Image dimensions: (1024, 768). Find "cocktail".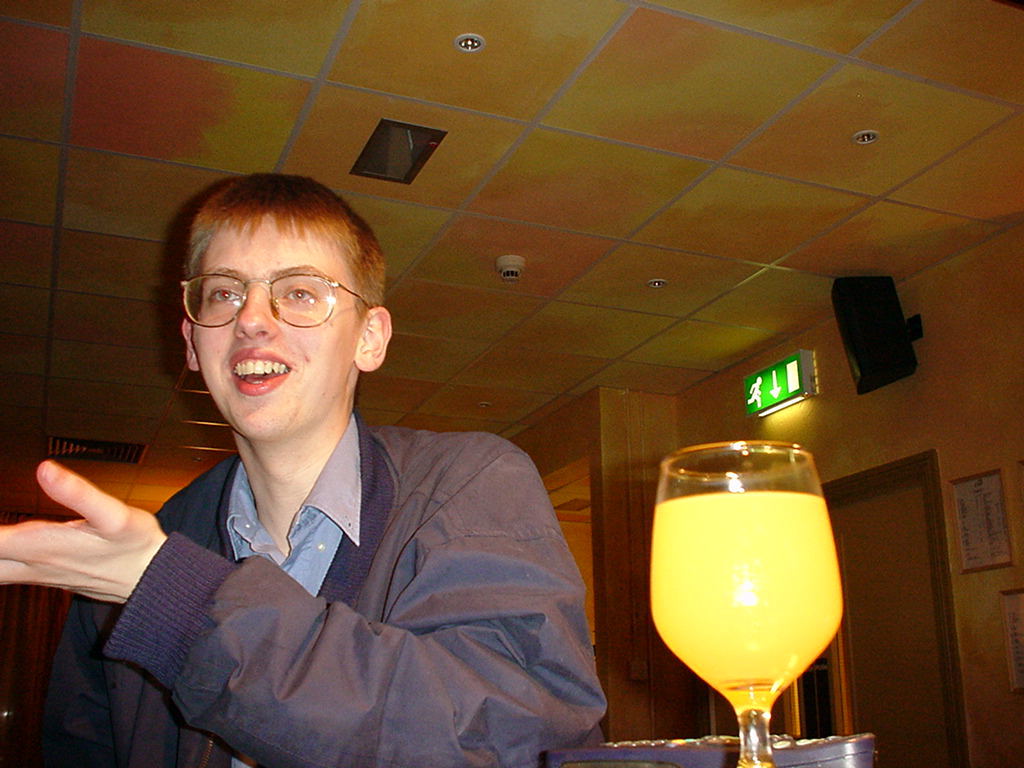
bbox(655, 486, 862, 756).
